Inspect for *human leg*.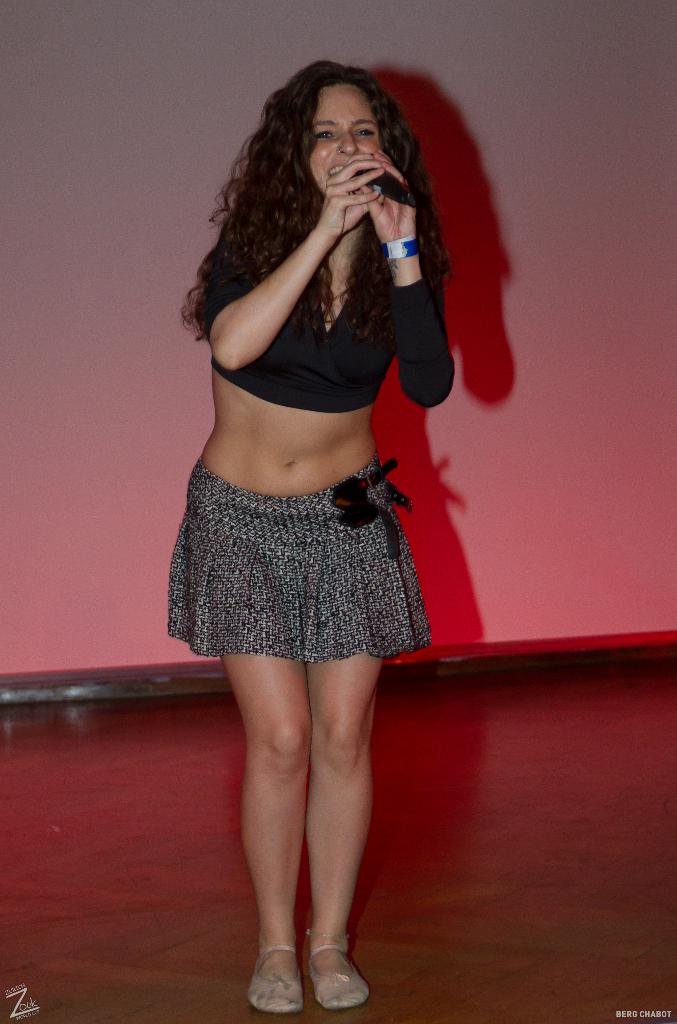
Inspection: left=216, top=629, right=317, bottom=1015.
